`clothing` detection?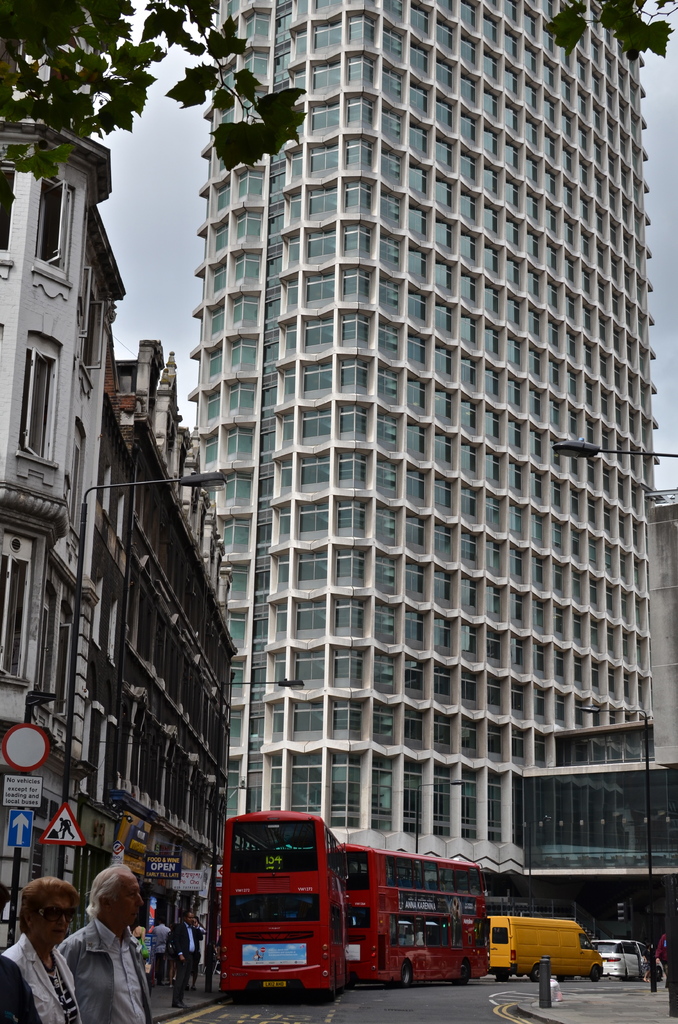
x1=0 y1=930 x2=86 y2=1023
